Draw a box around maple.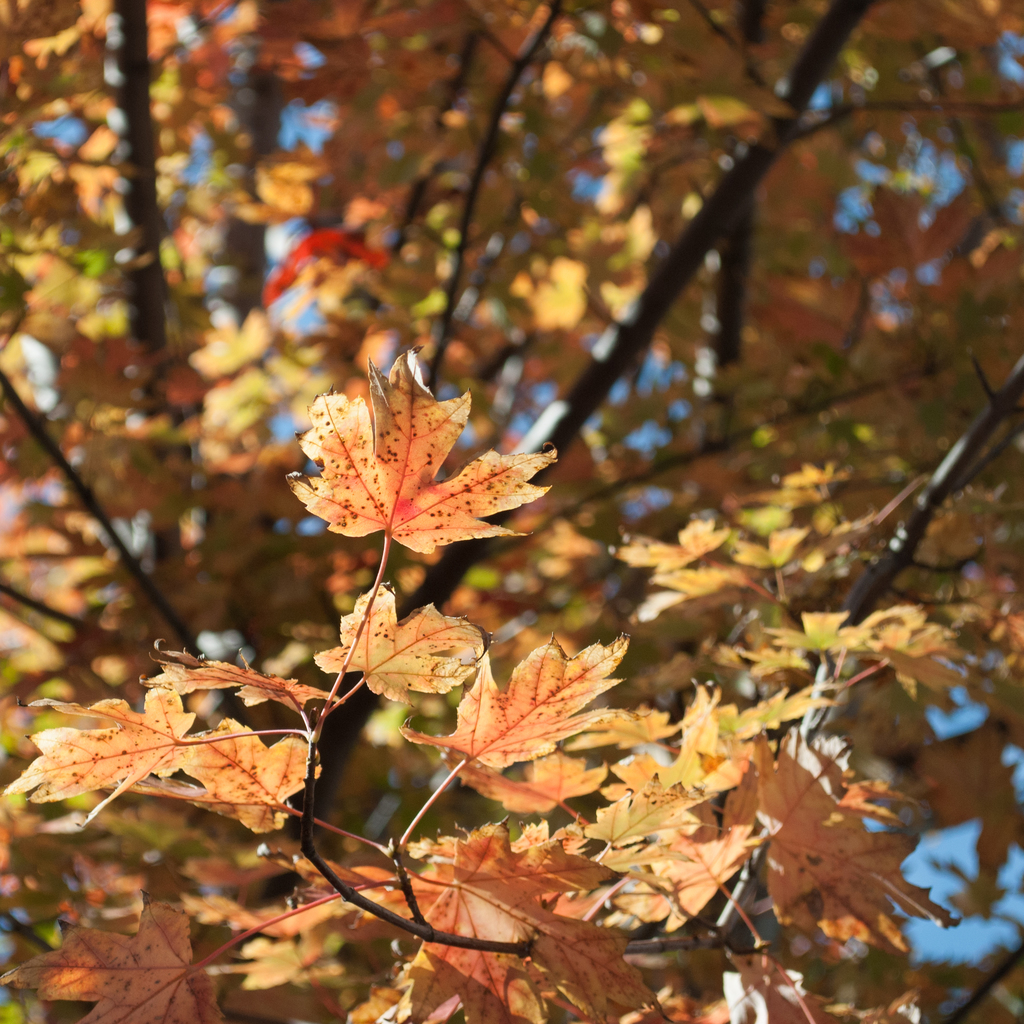
[774,449,851,509].
